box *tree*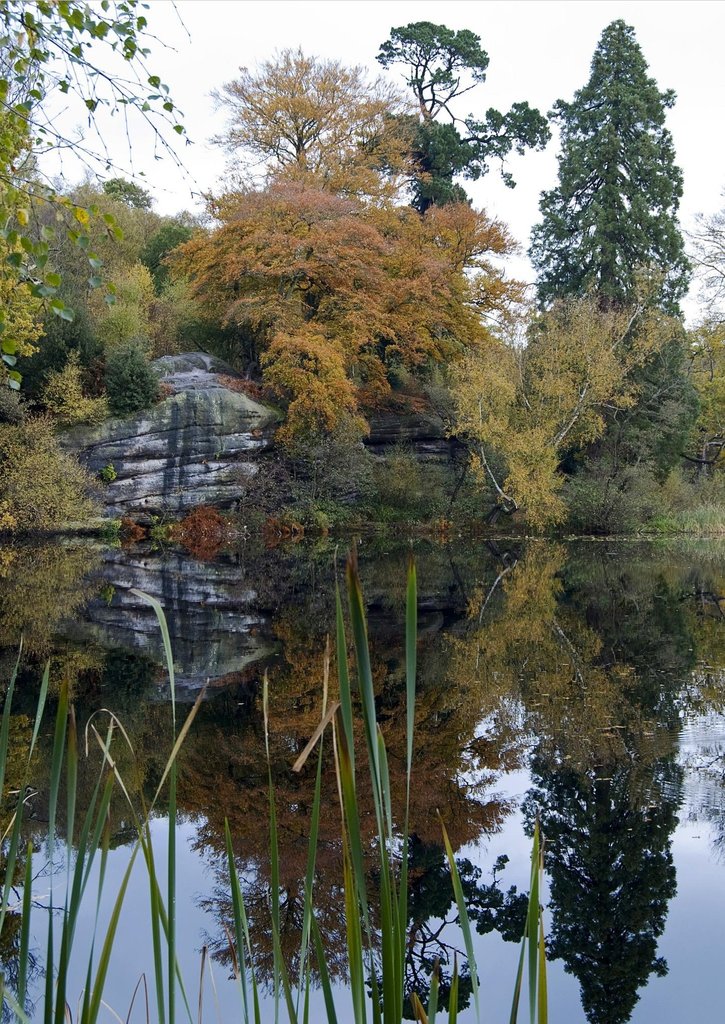
bbox=(519, 12, 683, 379)
